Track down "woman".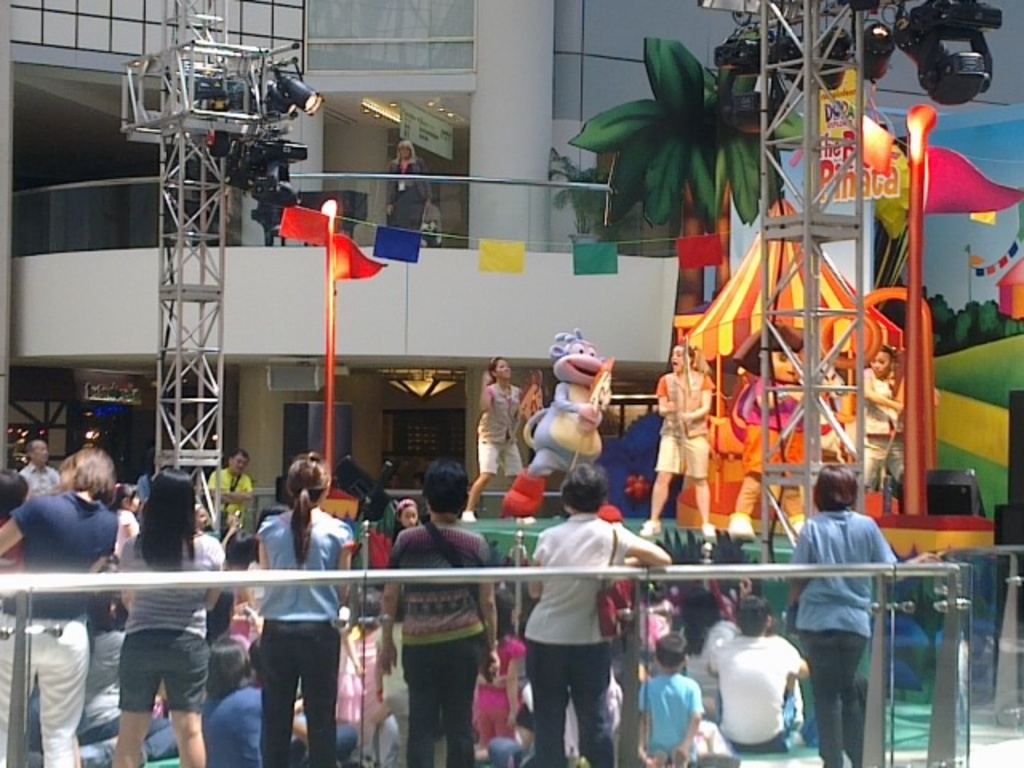
Tracked to 254:451:358:766.
